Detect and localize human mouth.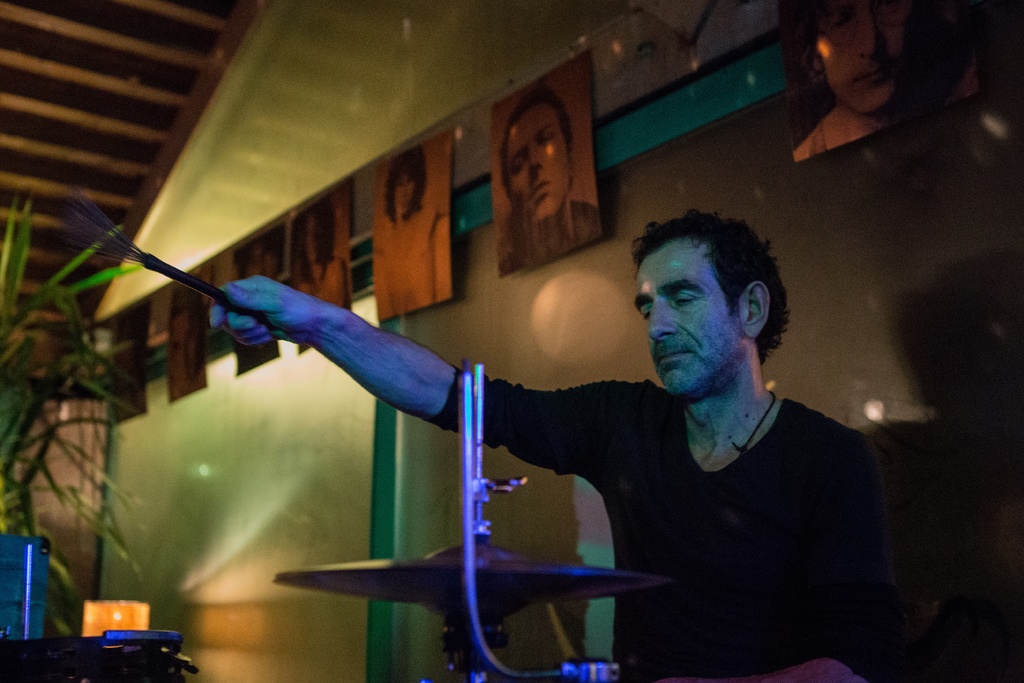
Localized at (399, 197, 420, 207).
